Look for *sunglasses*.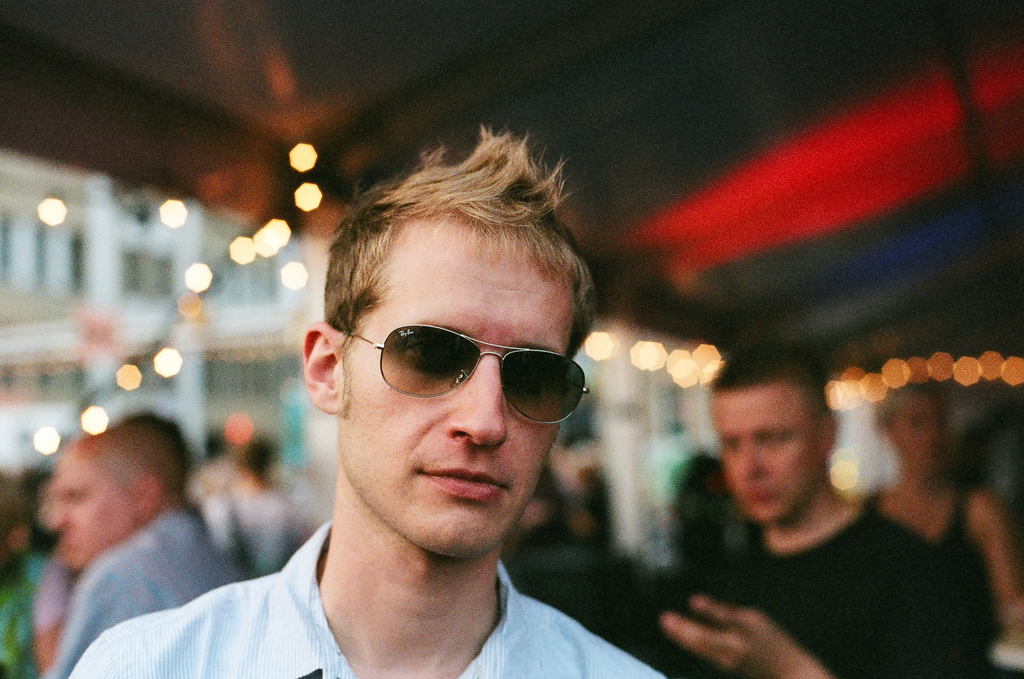
Found: <region>336, 316, 589, 431</region>.
